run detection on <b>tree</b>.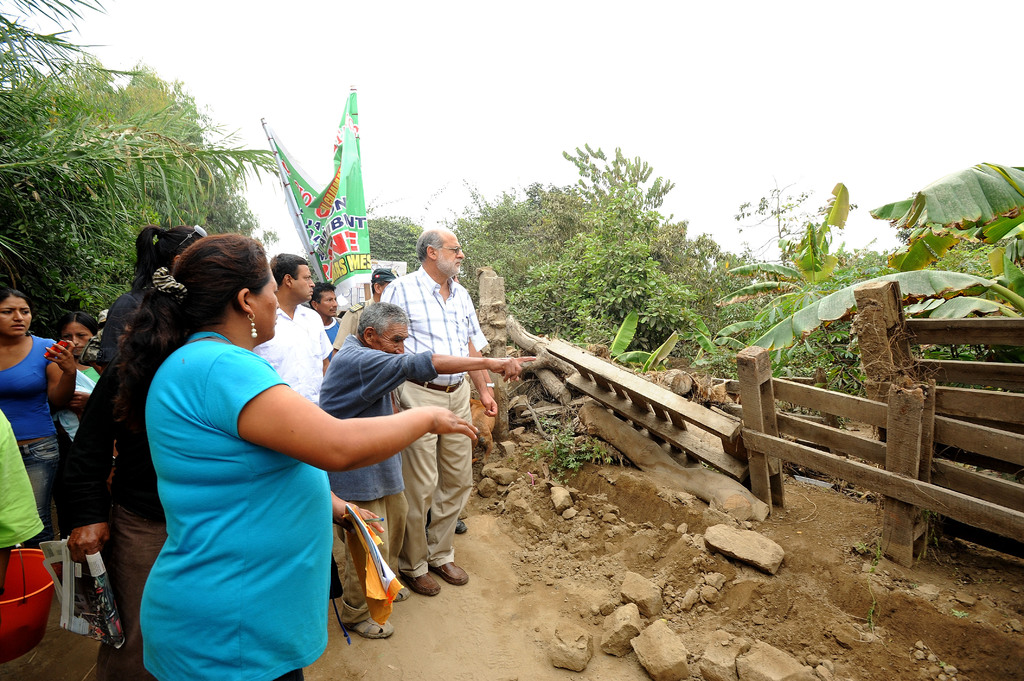
Result: pyautogui.locateOnScreen(0, 0, 273, 328).
